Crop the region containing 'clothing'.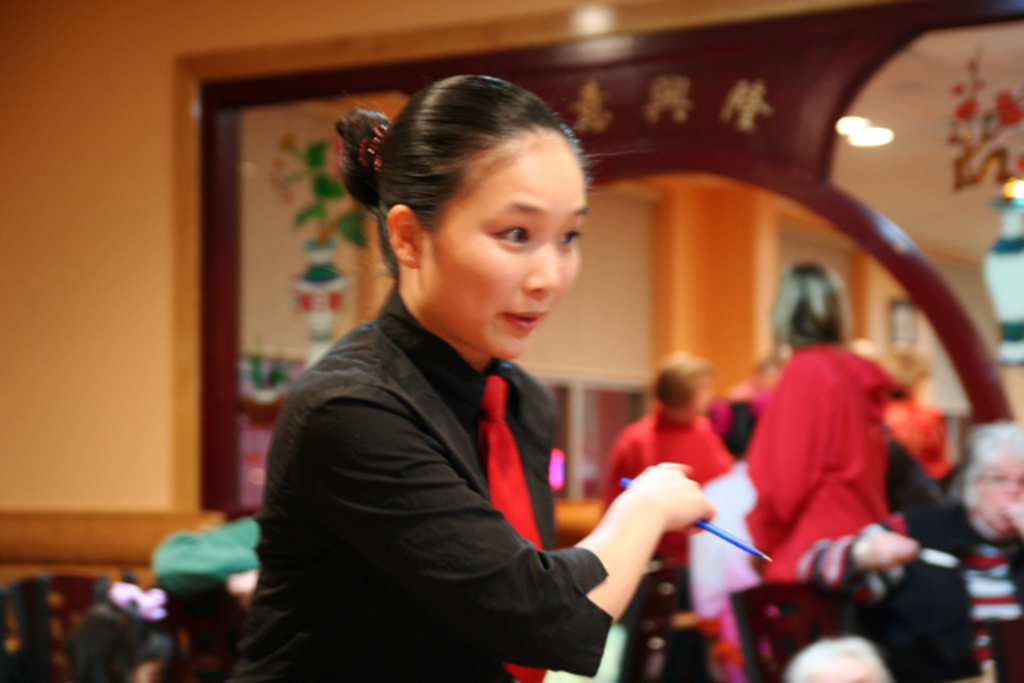
Crop region: box=[885, 397, 942, 478].
